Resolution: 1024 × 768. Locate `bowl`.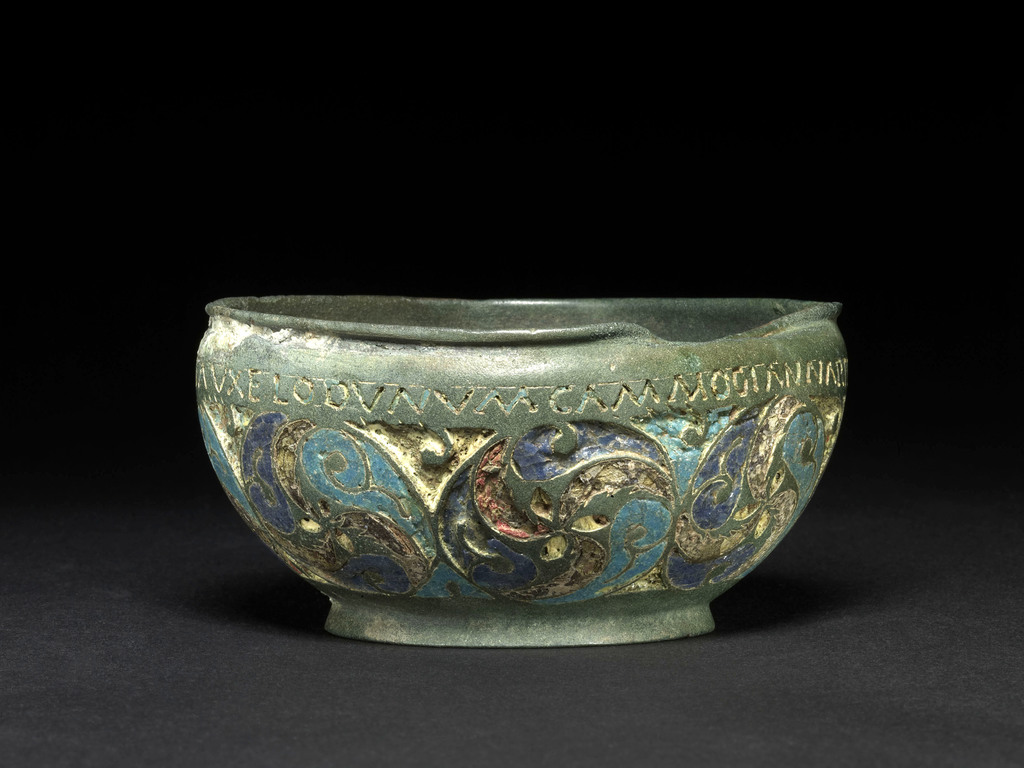
Rect(193, 289, 851, 648).
